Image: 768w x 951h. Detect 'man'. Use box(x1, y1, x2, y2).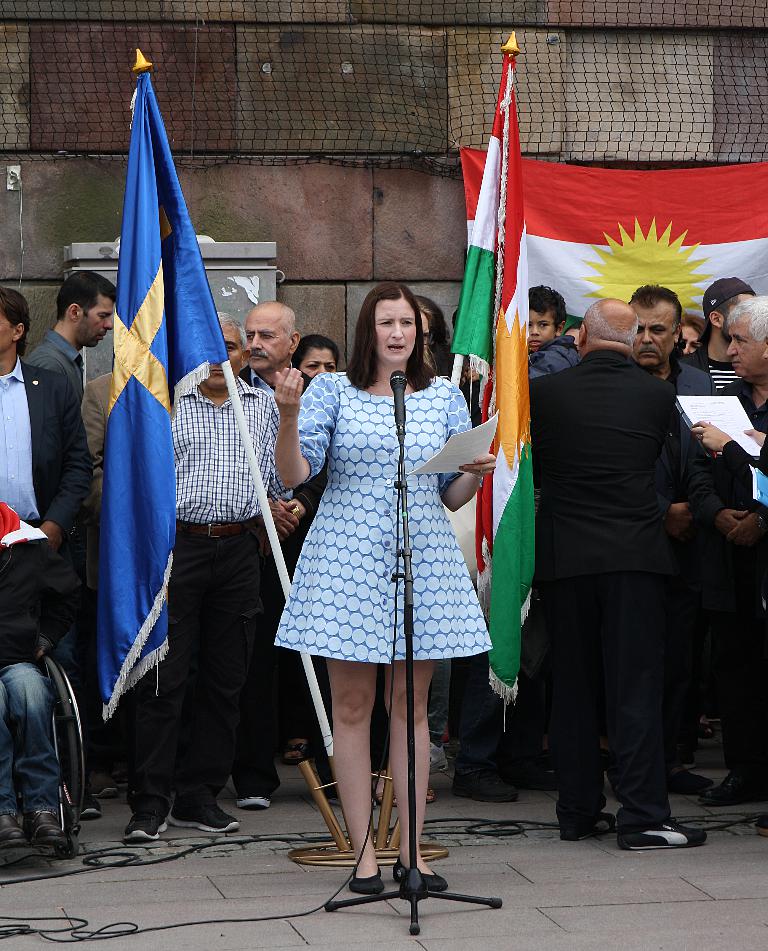
box(685, 274, 764, 394).
